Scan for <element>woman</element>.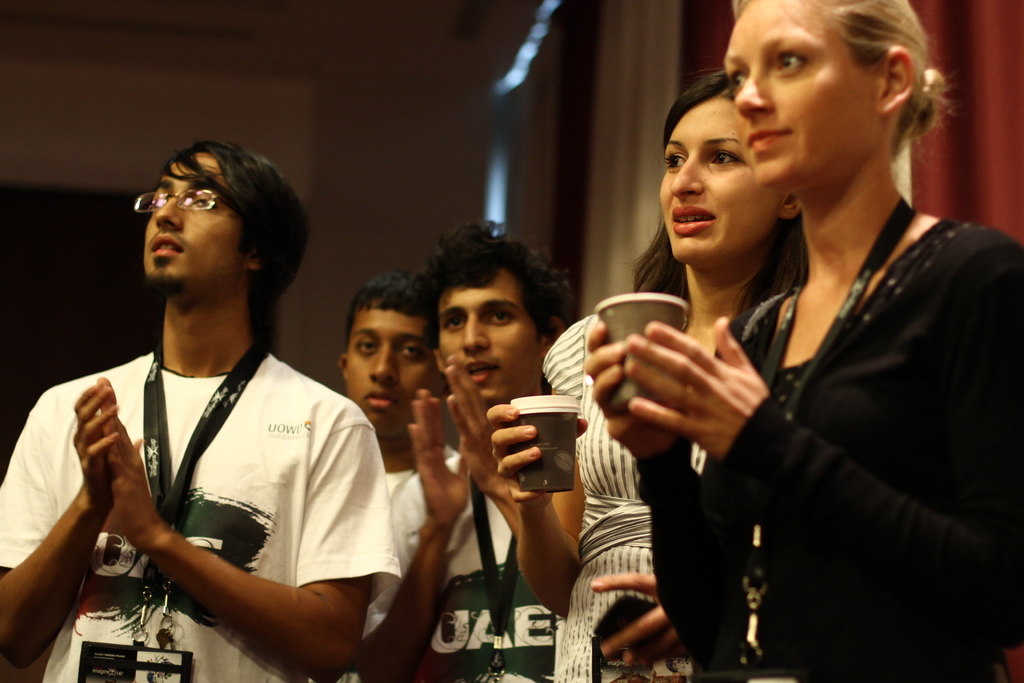
Scan result: <region>486, 72, 812, 682</region>.
